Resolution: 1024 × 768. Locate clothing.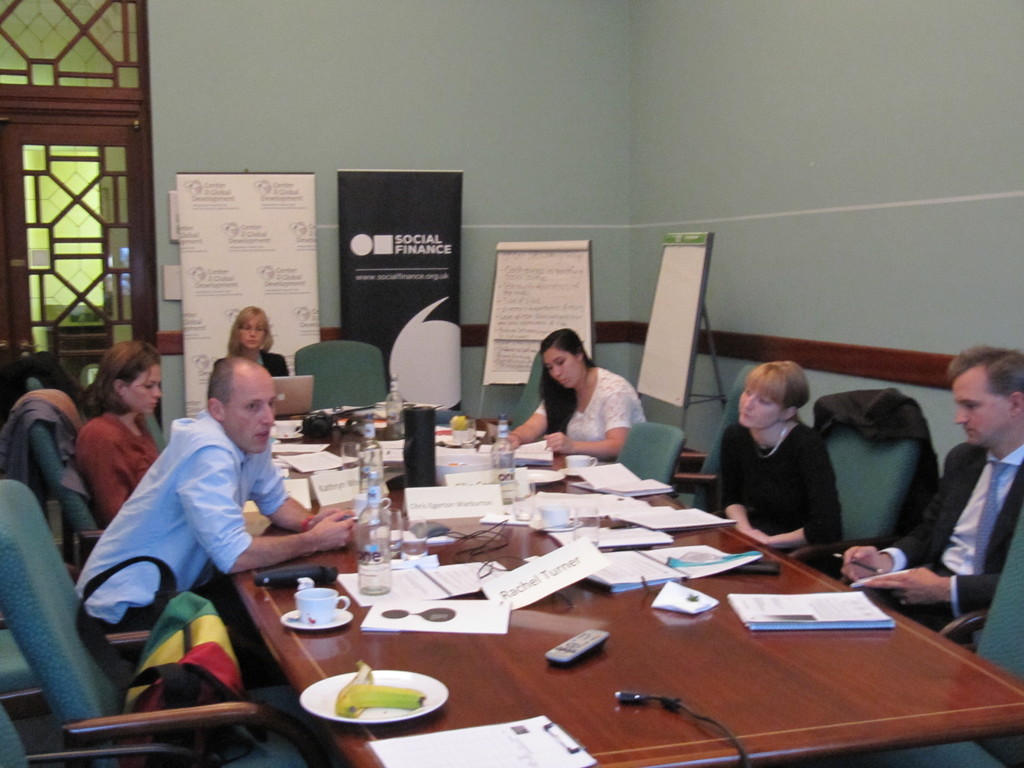
box=[228, 346, 298, 389].
